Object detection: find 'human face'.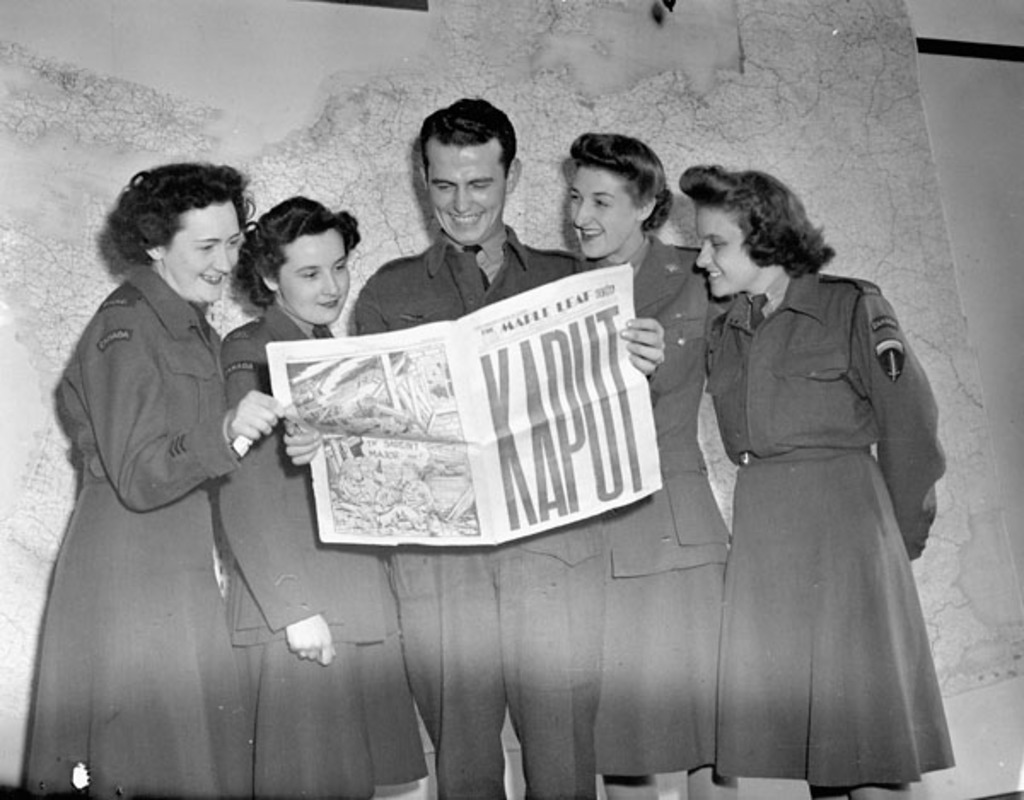
166/194/244/304.
